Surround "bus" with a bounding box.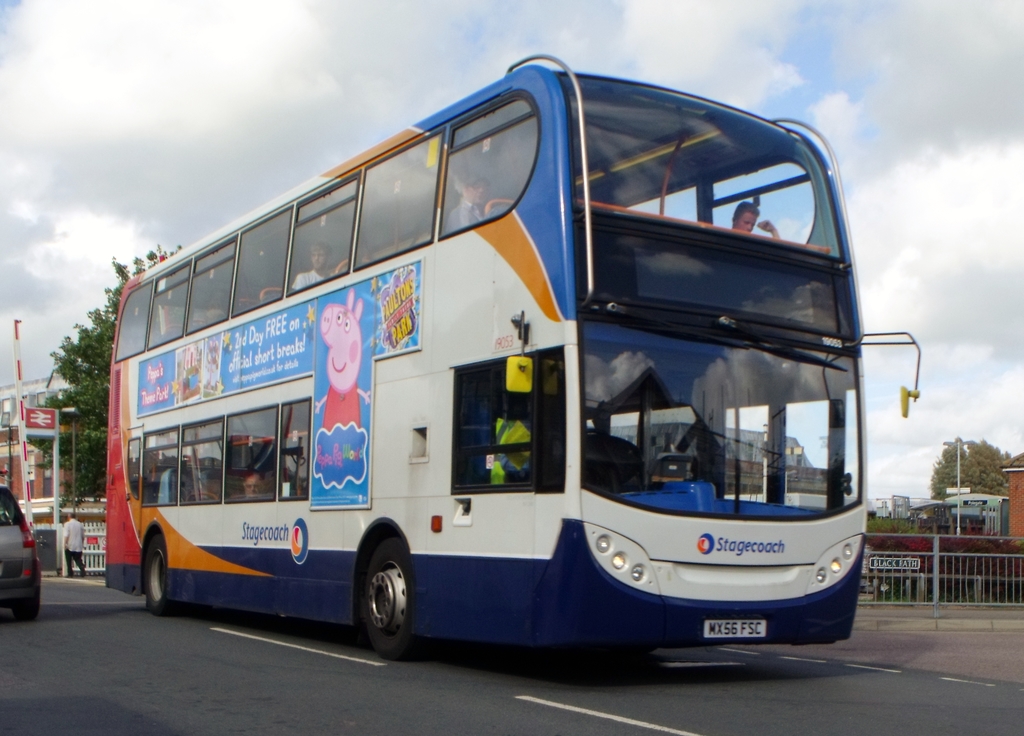
[99, 45, 924, 662].
